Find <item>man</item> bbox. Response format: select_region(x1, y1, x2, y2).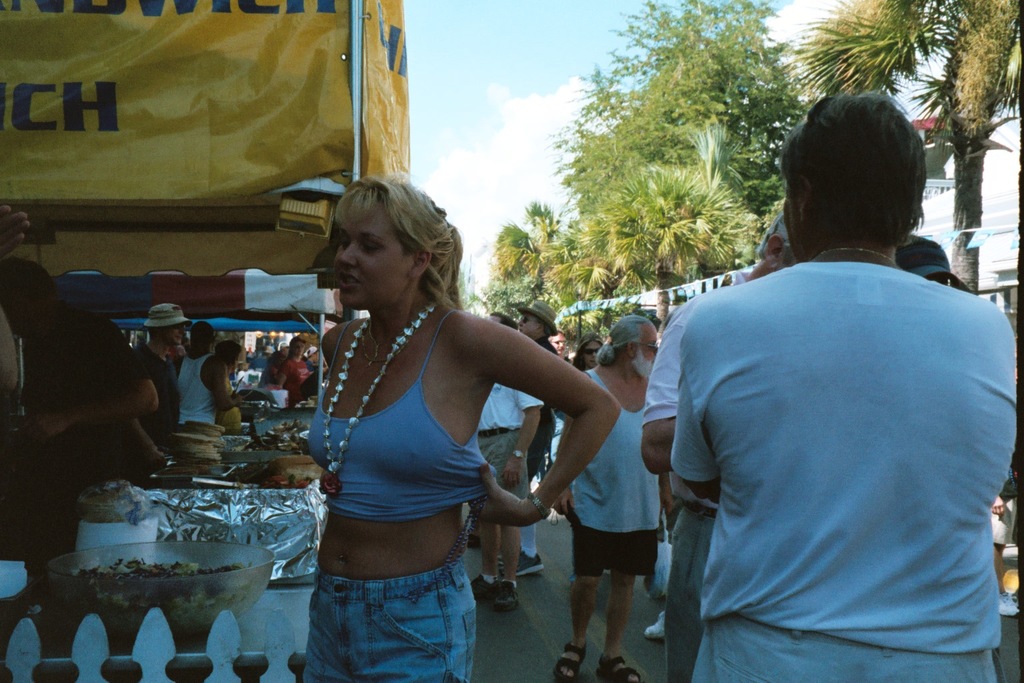
select_region(170, 323, 249, 440).
